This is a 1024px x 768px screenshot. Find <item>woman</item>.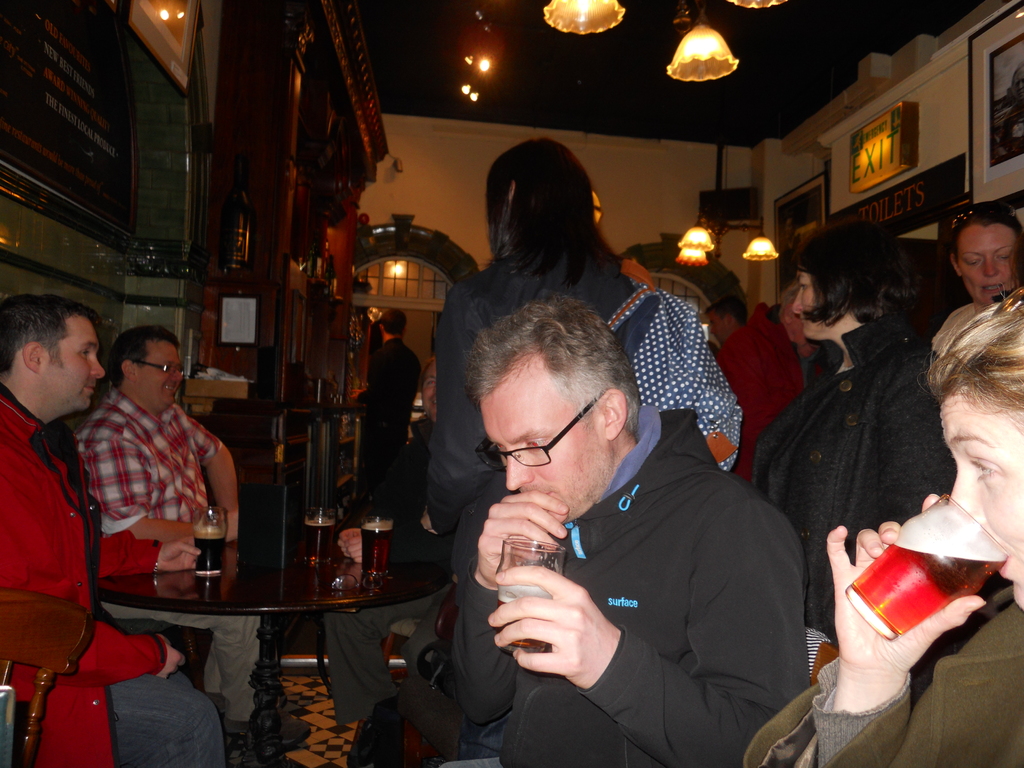
Bounding box: 748:221:953:648.
